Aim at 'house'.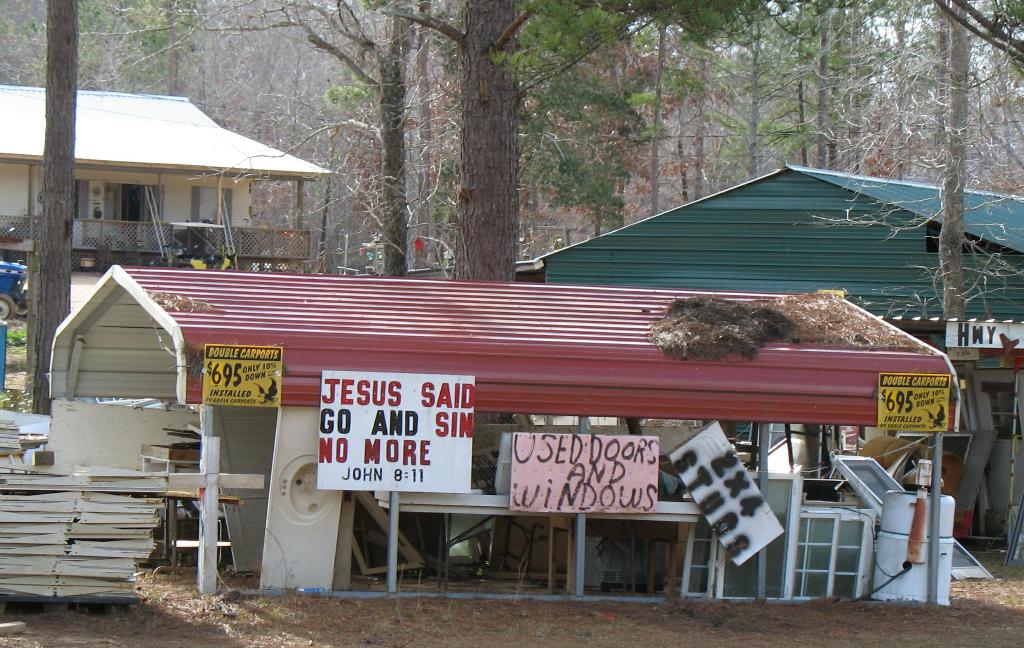
Aimed at <bbox>24, 65, 348, 296</bbox>.
